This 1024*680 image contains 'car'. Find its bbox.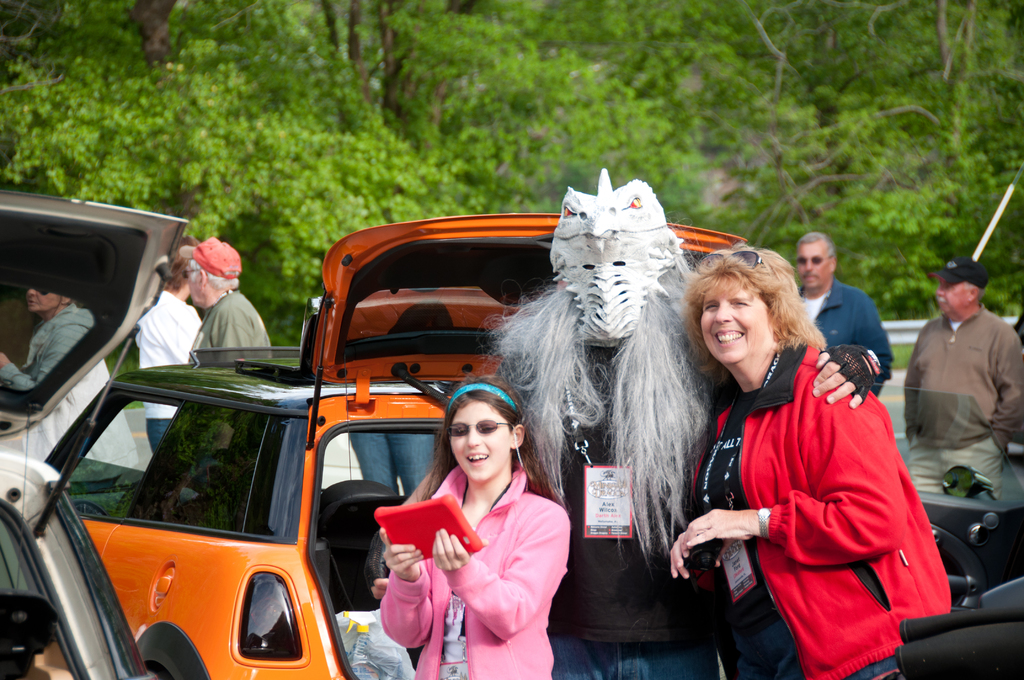
[x1=866, y1=387, x2=1023, y2=679].
